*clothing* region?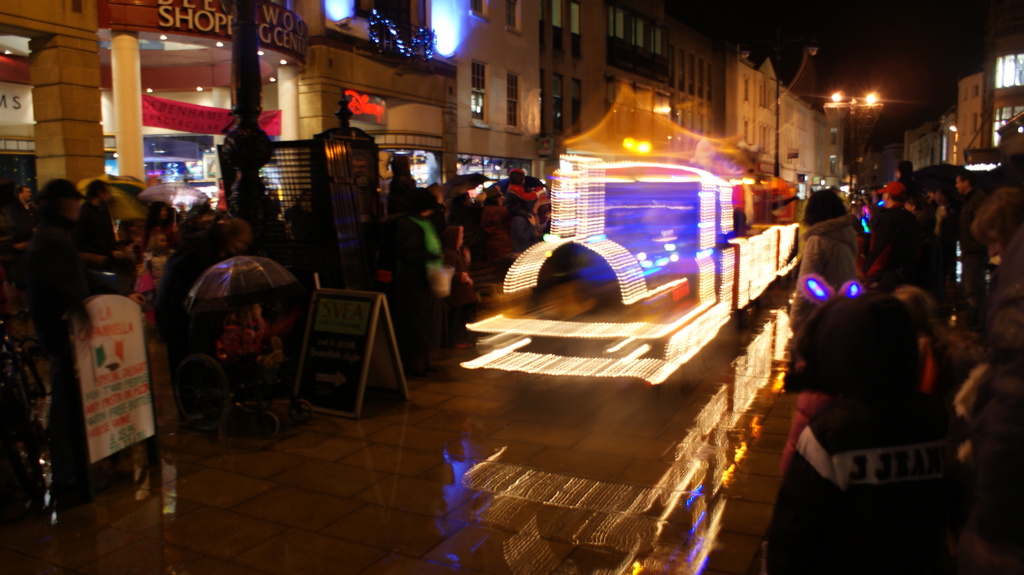
bbox=[792, 216, 867, 288]
